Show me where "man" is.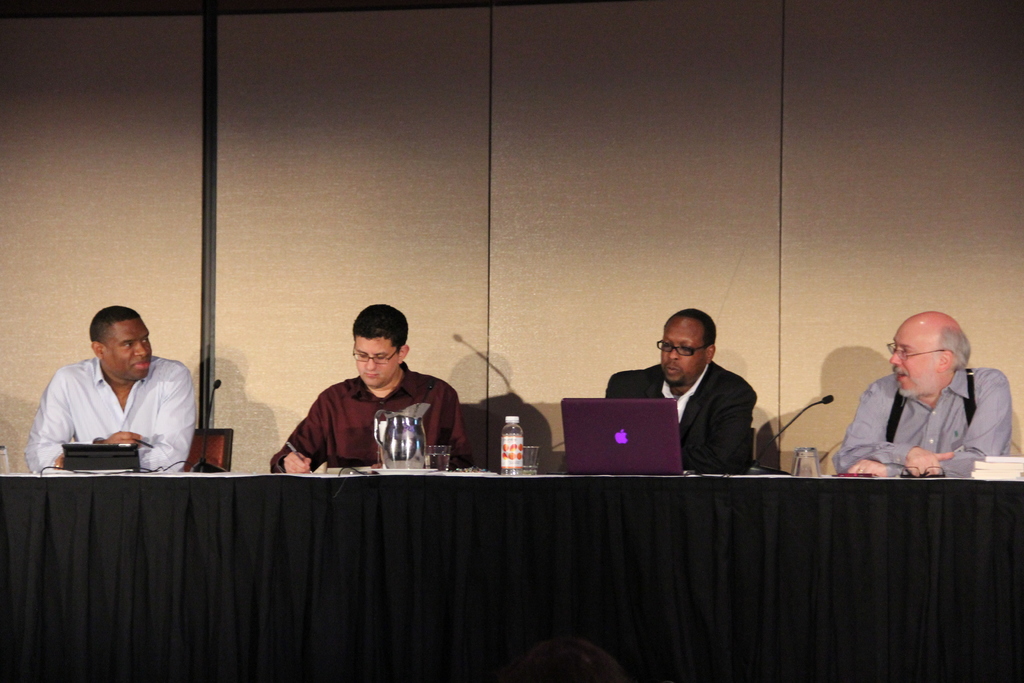
"man" is at {"x1": 603, "y1": 308, "x2": 758, "y2": 475}.
